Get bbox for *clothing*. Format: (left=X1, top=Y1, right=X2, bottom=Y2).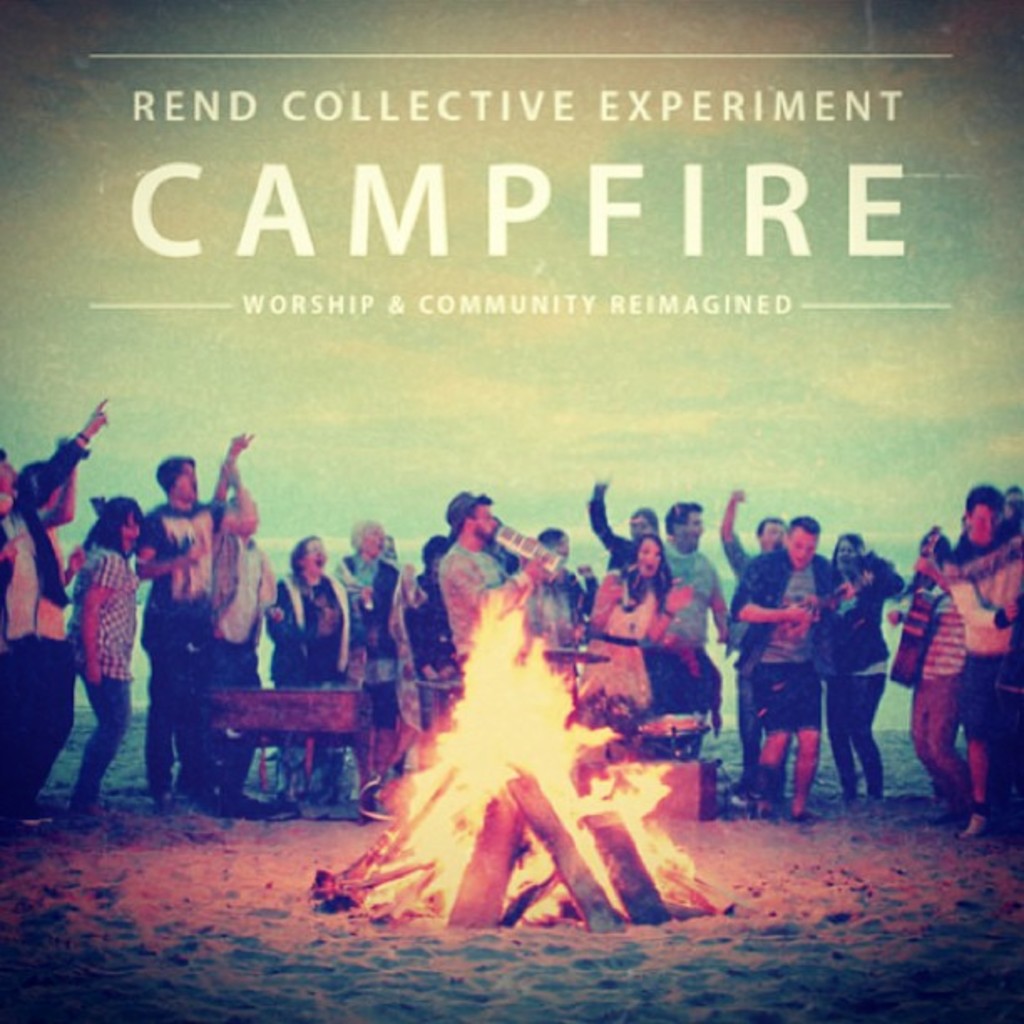
(left=567, top=567, right=663, bottom=718).
